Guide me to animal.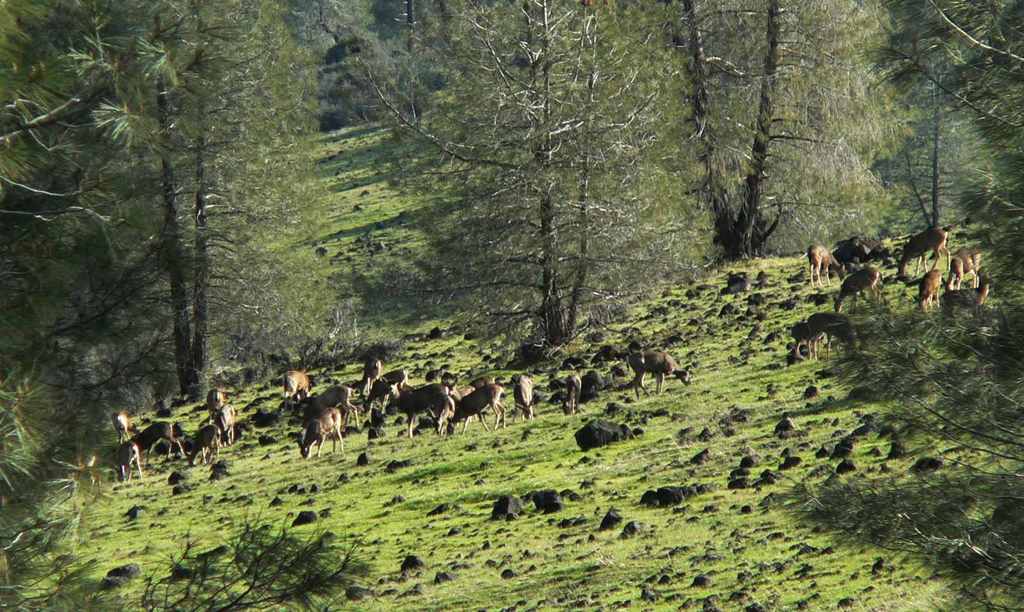
Guidance: <region>721, 268, 751, 293</region>.
